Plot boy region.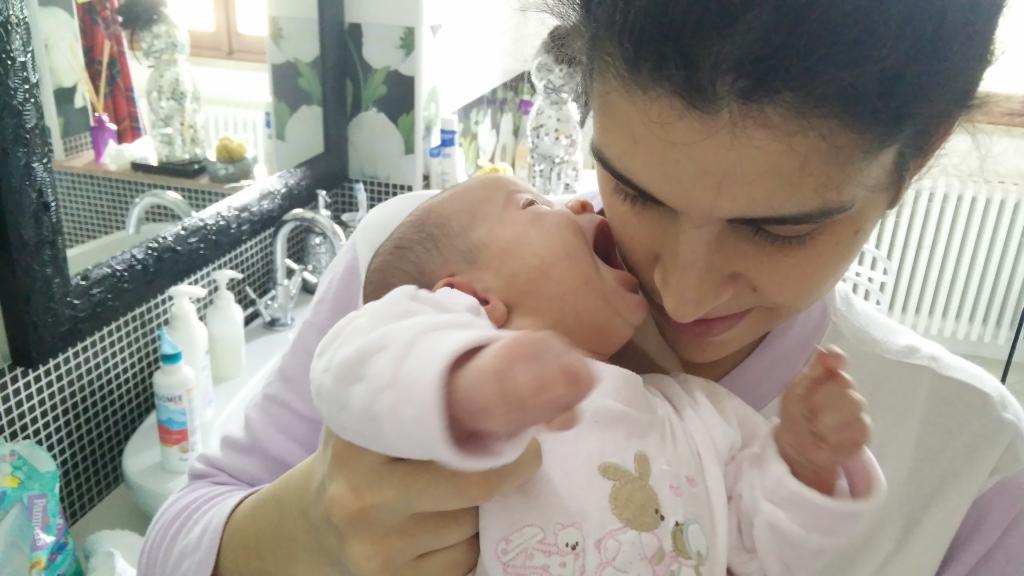
Plotted at select_region(298, 171, 715, 524).
